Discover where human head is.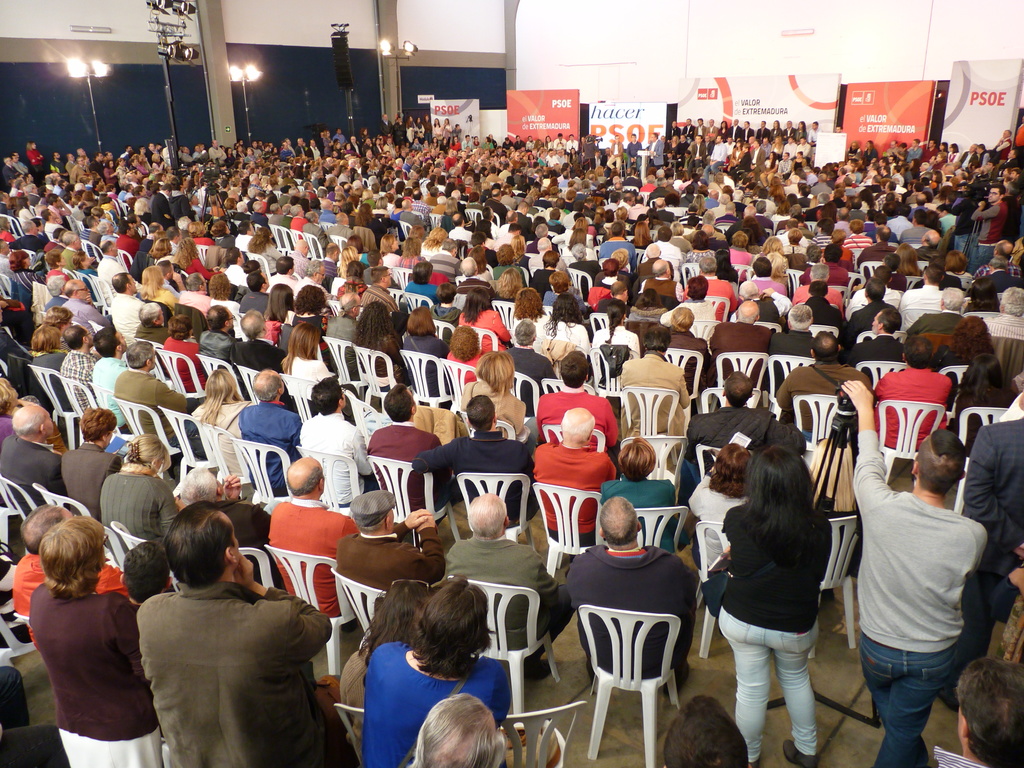
Discovered at {"left": 211, "top": 270, "right": 228, "bottom": 297}.
